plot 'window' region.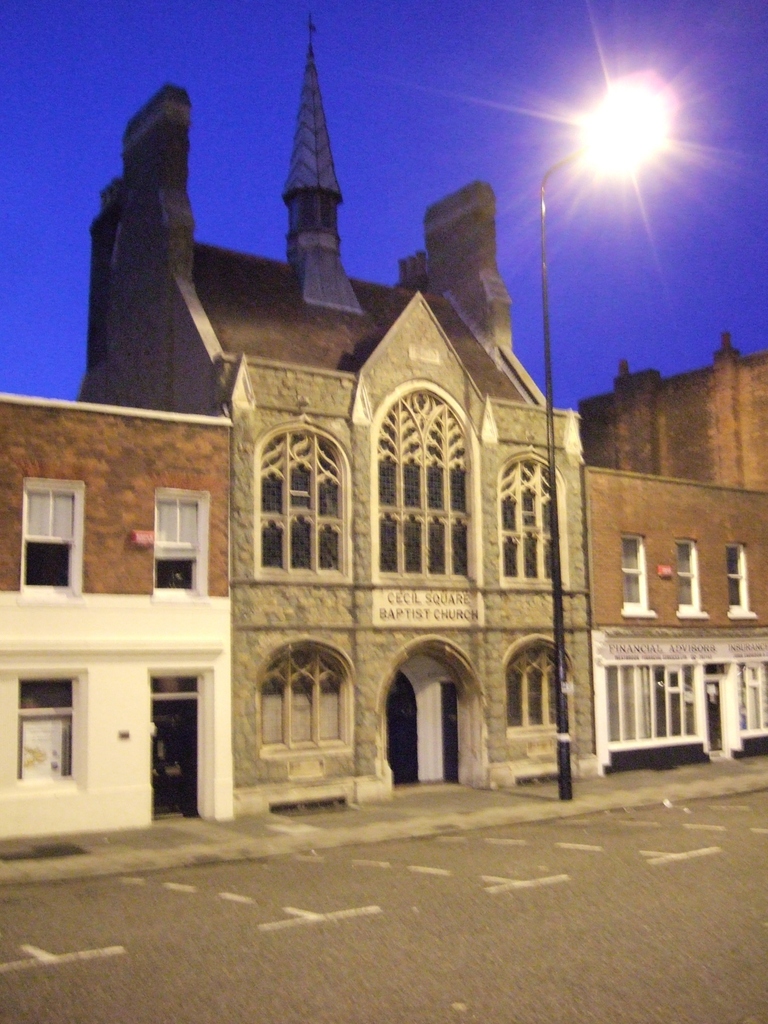
Plotted at crop(726, 540, 756, 616).
